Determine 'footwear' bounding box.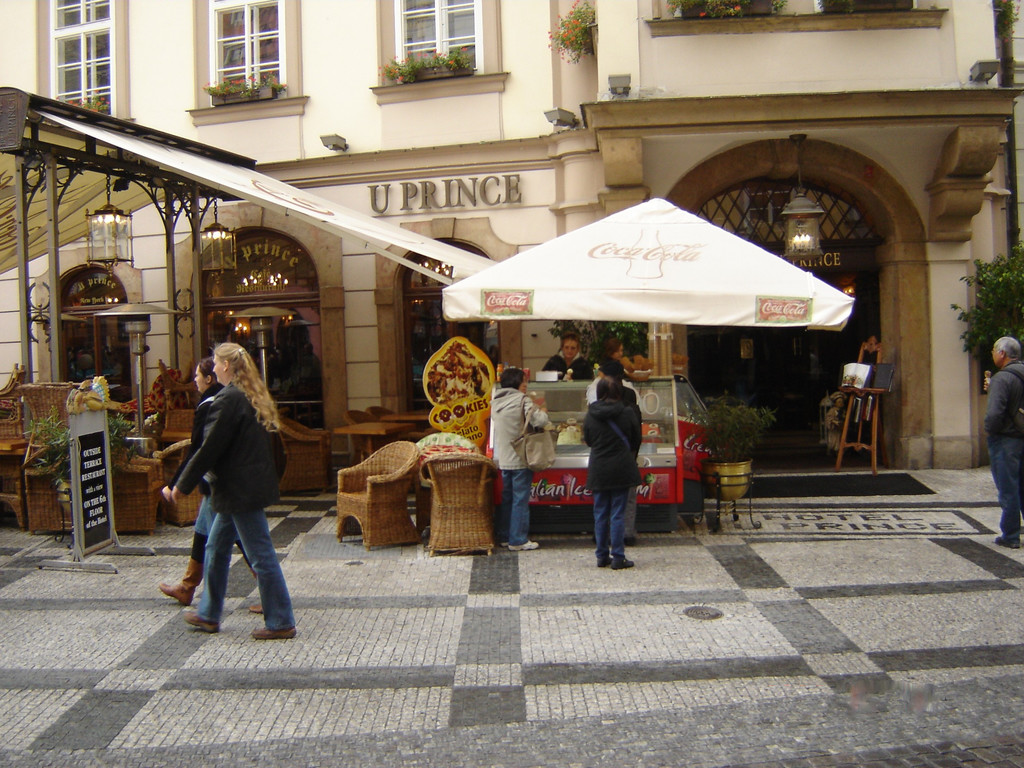
Determined: (x1=595, y1=553, x2=613, y2=572).
